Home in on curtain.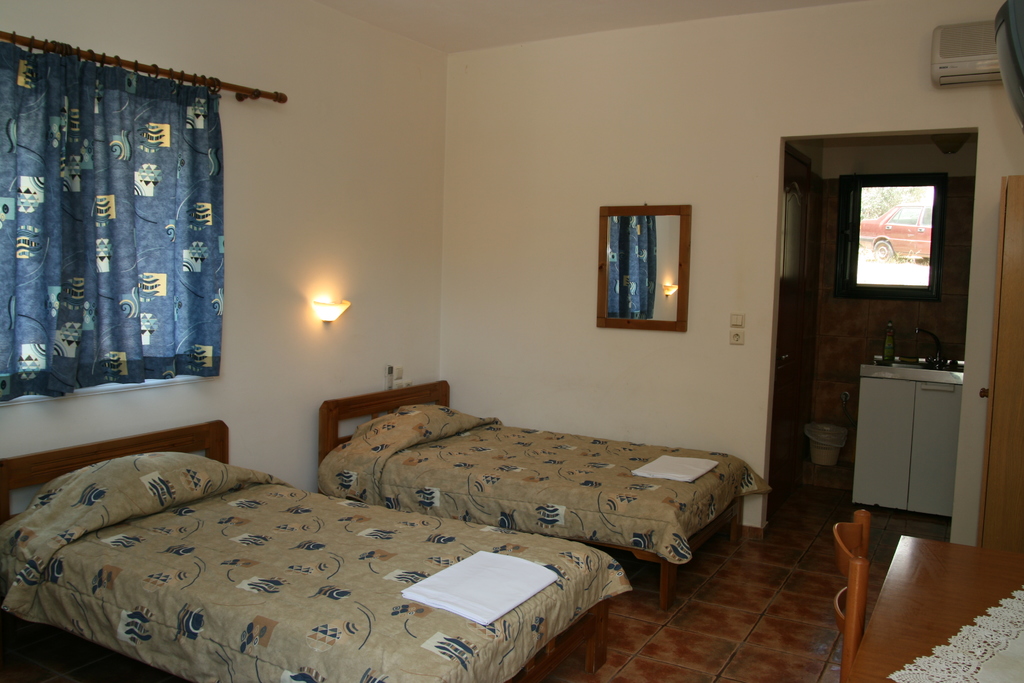
Homed in at [x1=4, y1=24, x2=265, y2=465].
